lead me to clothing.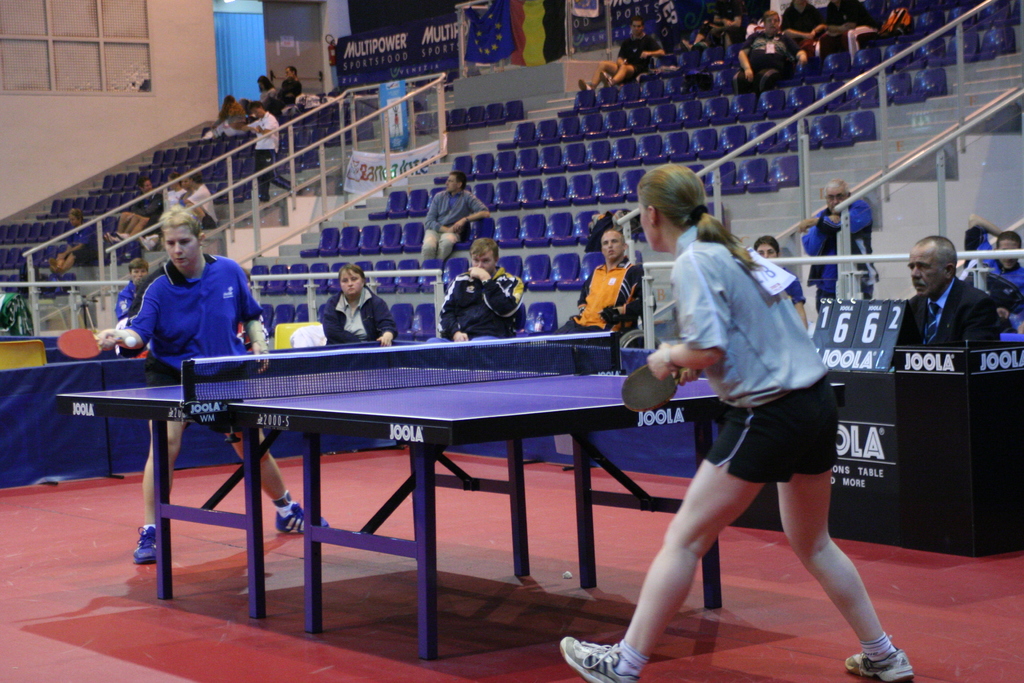
Lead to left=124, top=183, right=154, bottom=222.
